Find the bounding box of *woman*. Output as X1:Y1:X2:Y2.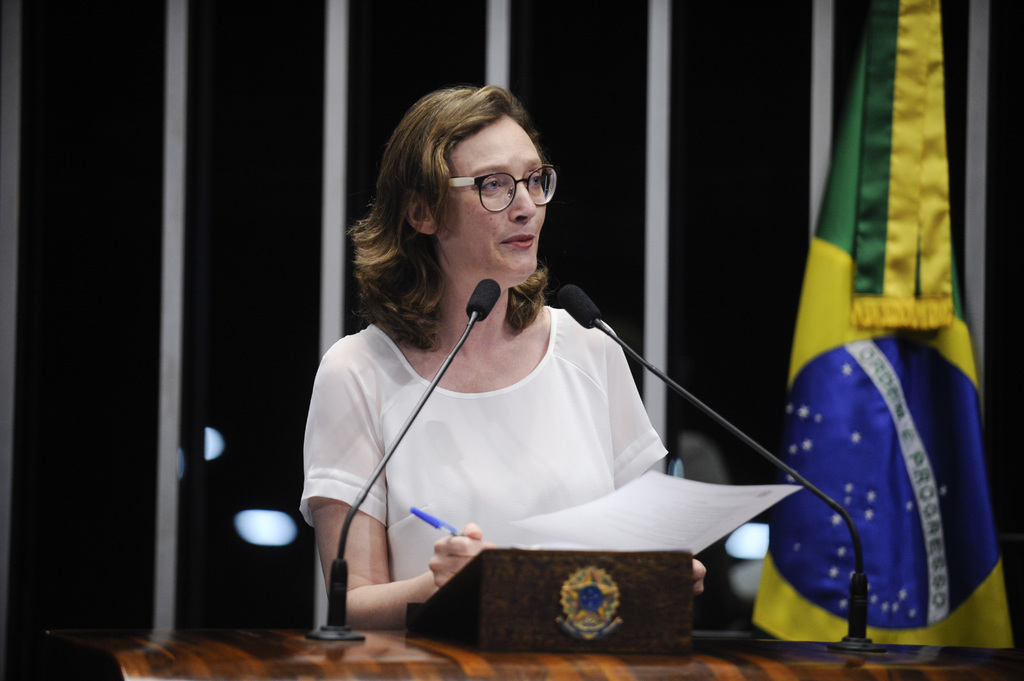
287:99:749:653.
